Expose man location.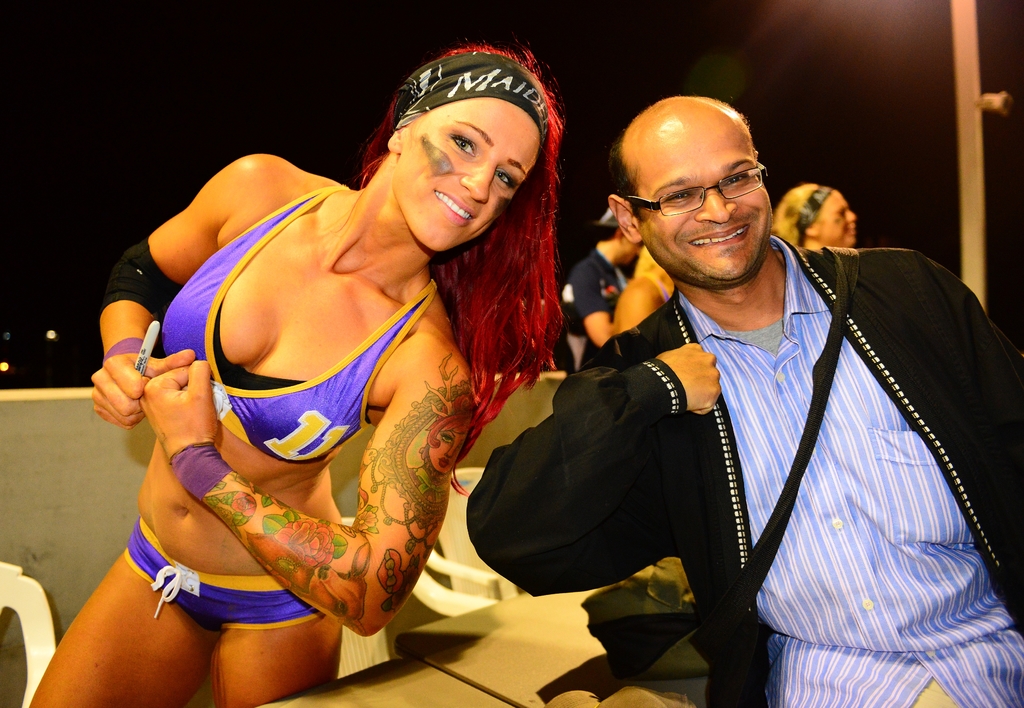
Exposed at select_region(563, 207, 637, 371).
